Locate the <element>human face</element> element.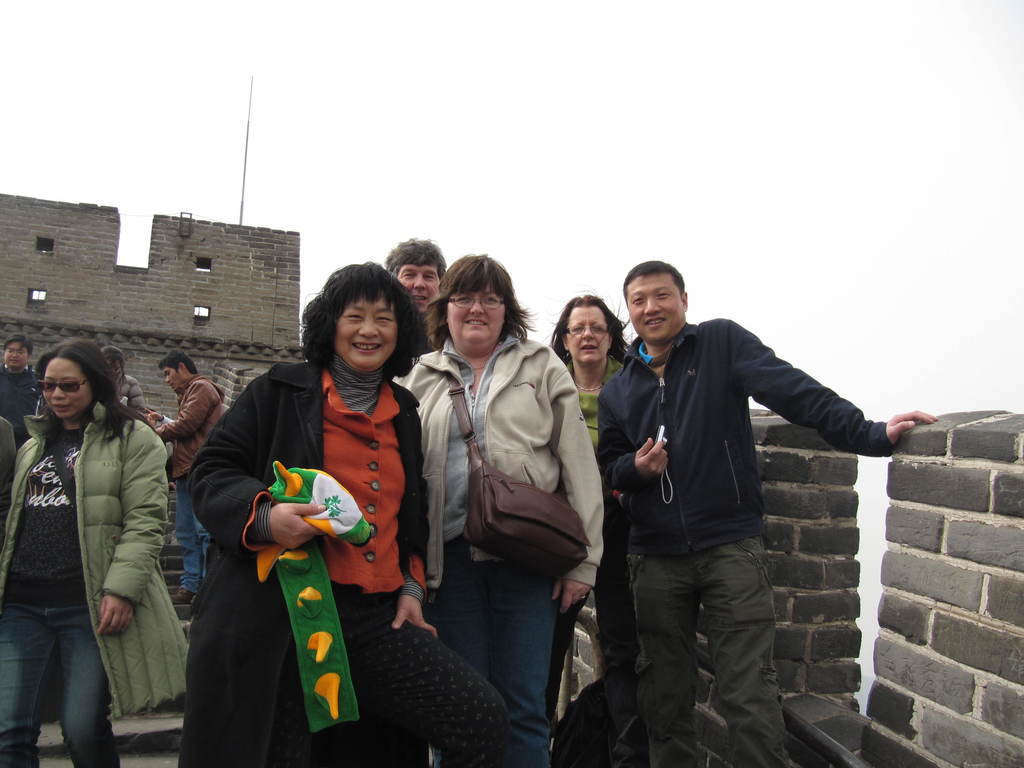
Element bbox: rect(566, 308, 611, 363).
